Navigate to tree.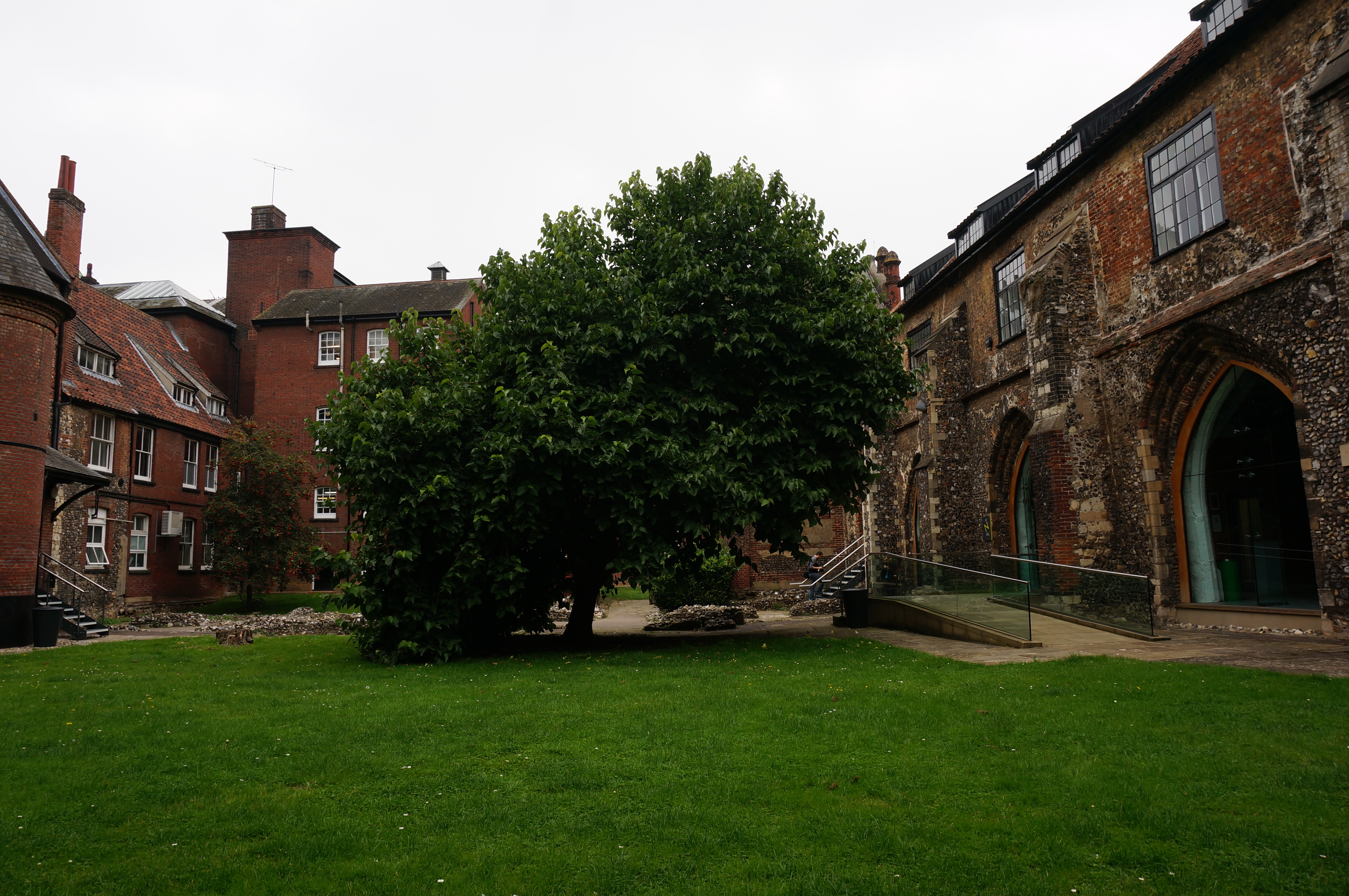
Navigation target: x1=53 y1=115 x2=88 y2=179.
